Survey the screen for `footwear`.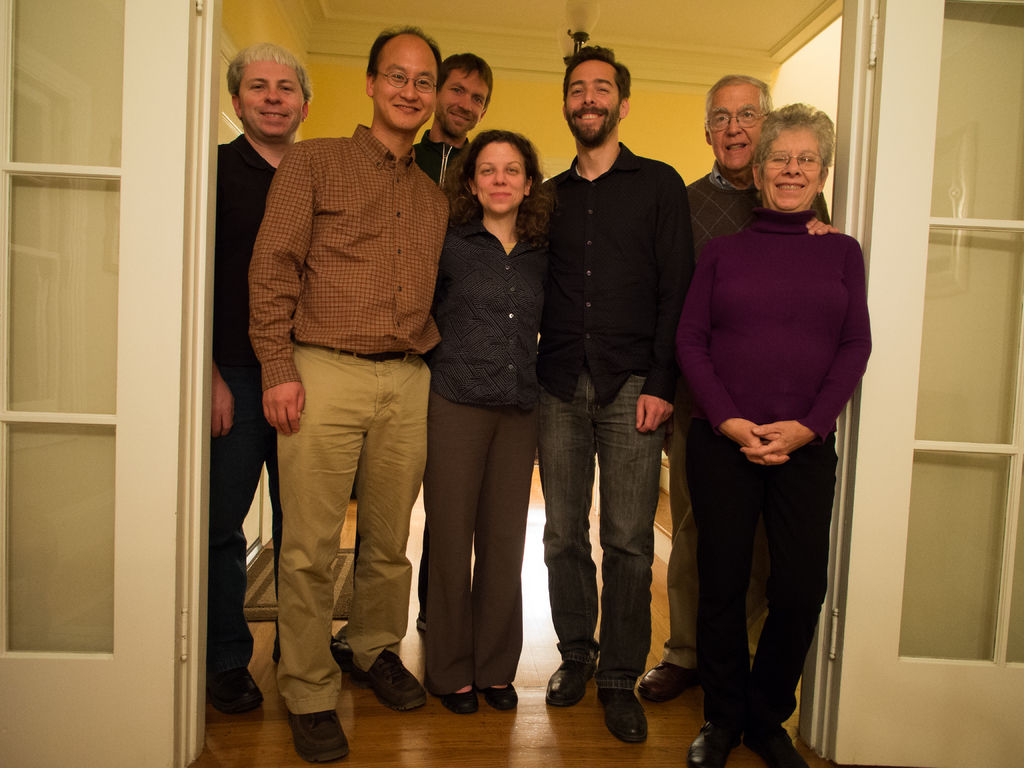
Survey found: 289,700,347,761.
